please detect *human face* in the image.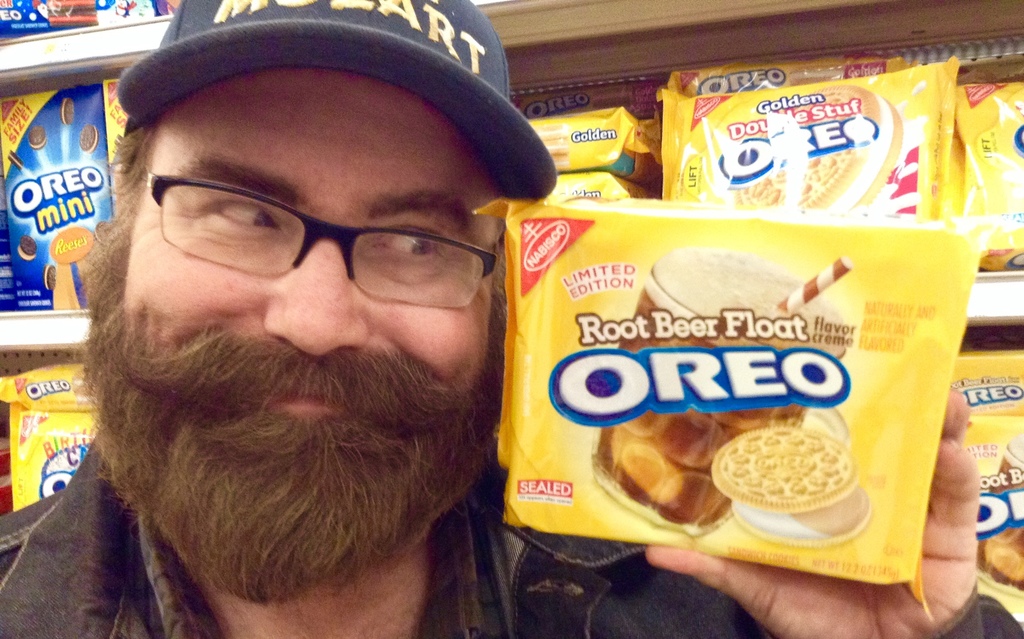
<bbox>72, 65, 500, 601</bbox>.
